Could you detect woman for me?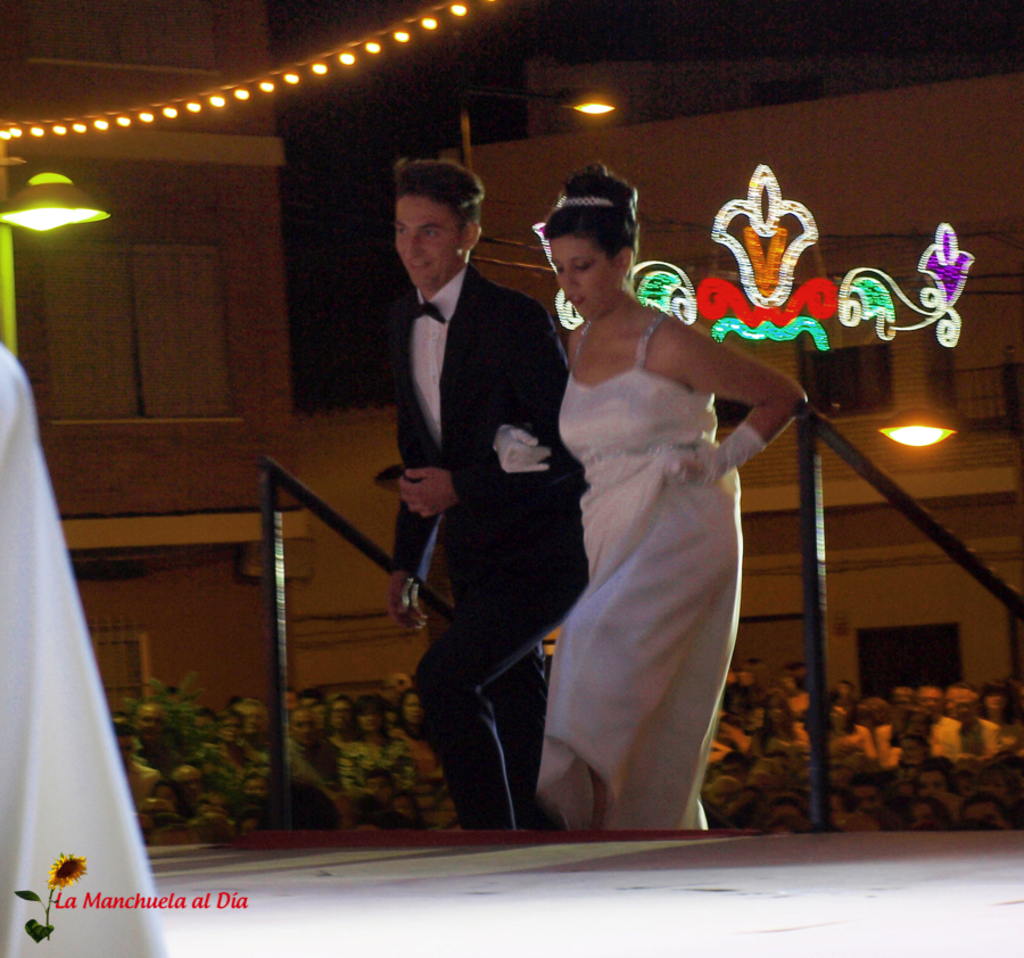
Detection result: select_region(390, 686, 444, 783).
